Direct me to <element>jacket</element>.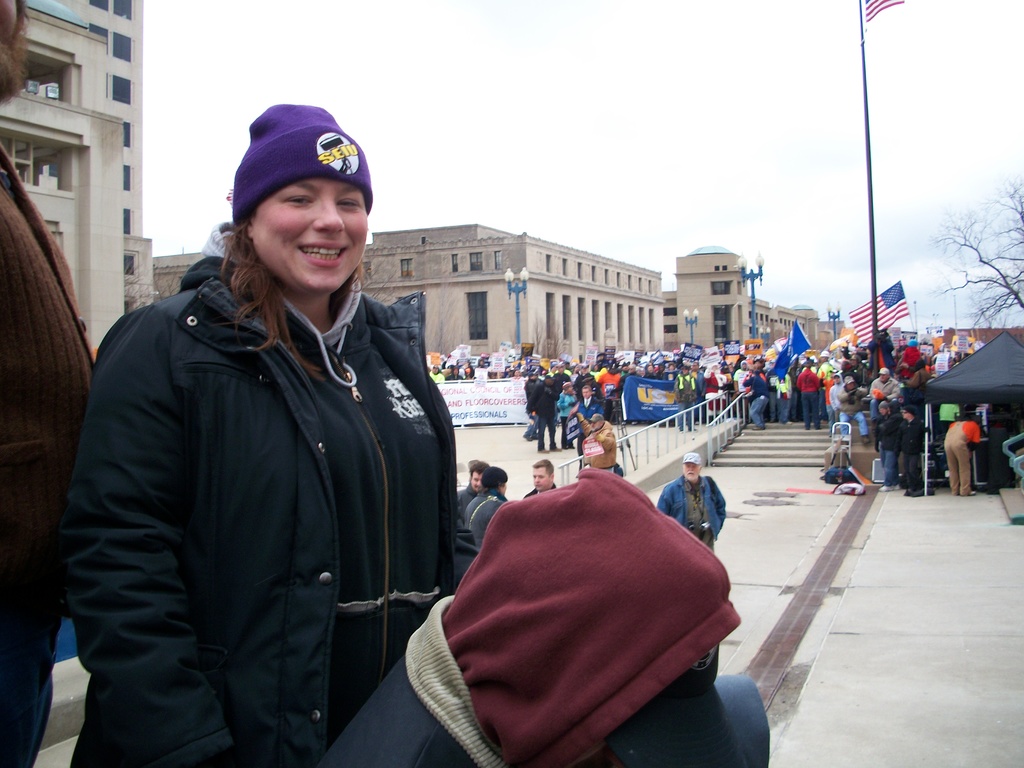
Direction: {"left": 321, "top": 595, "right": 508, "bottom": 767}.
